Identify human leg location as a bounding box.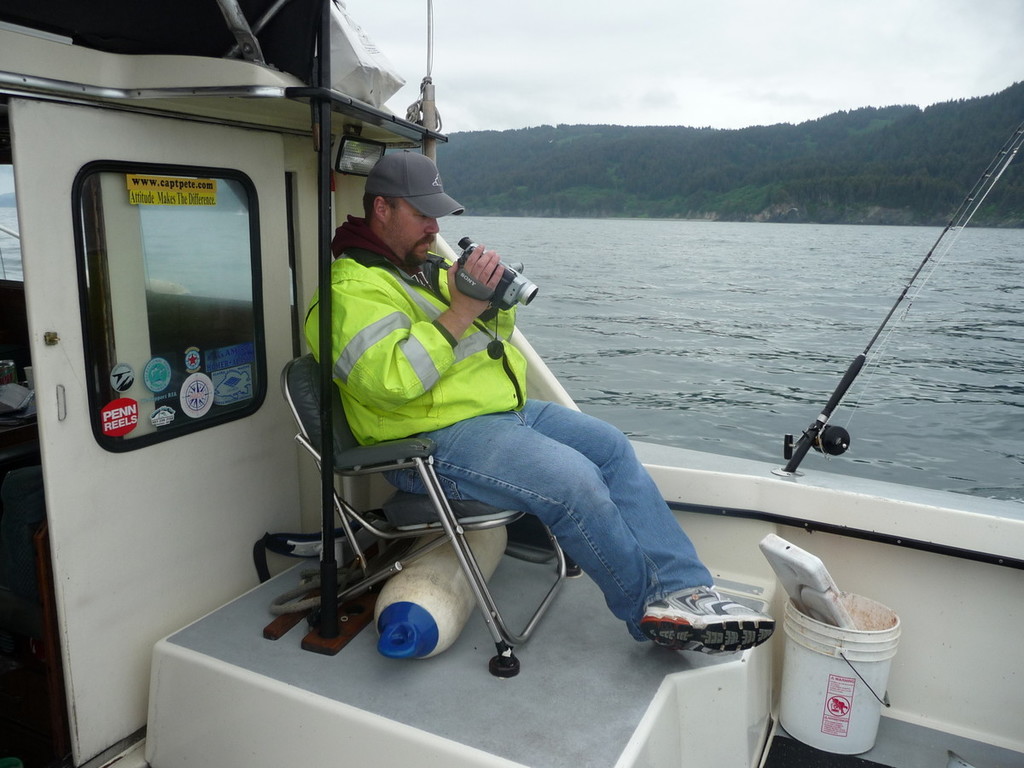
[501, 389, 782, 656].
